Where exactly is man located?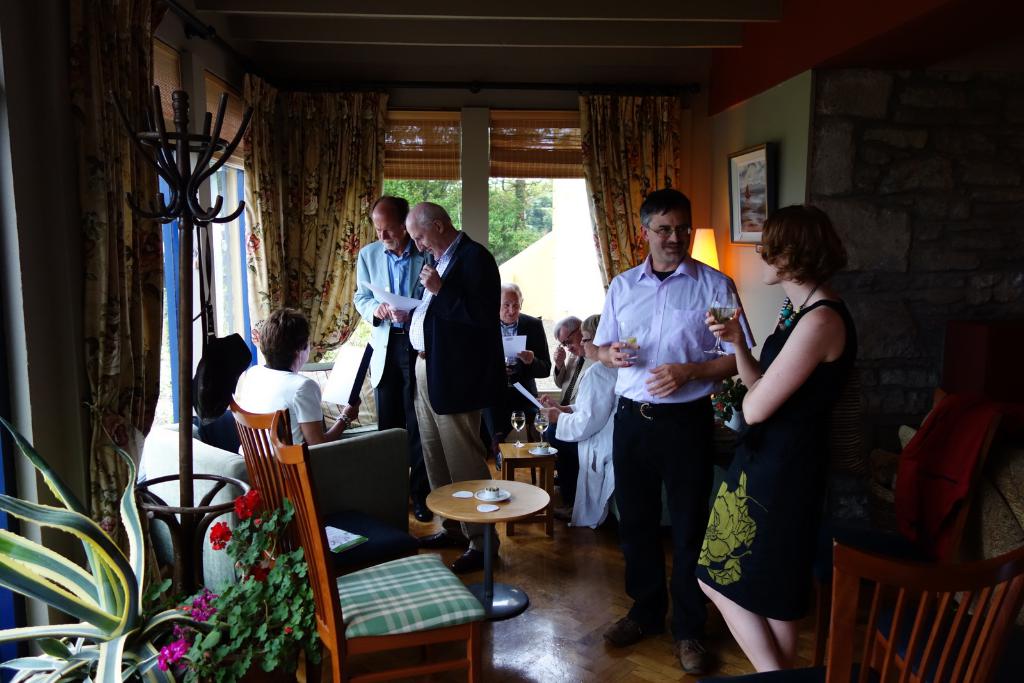
Its bounding box is bbox(542, 316, 618, 524).
